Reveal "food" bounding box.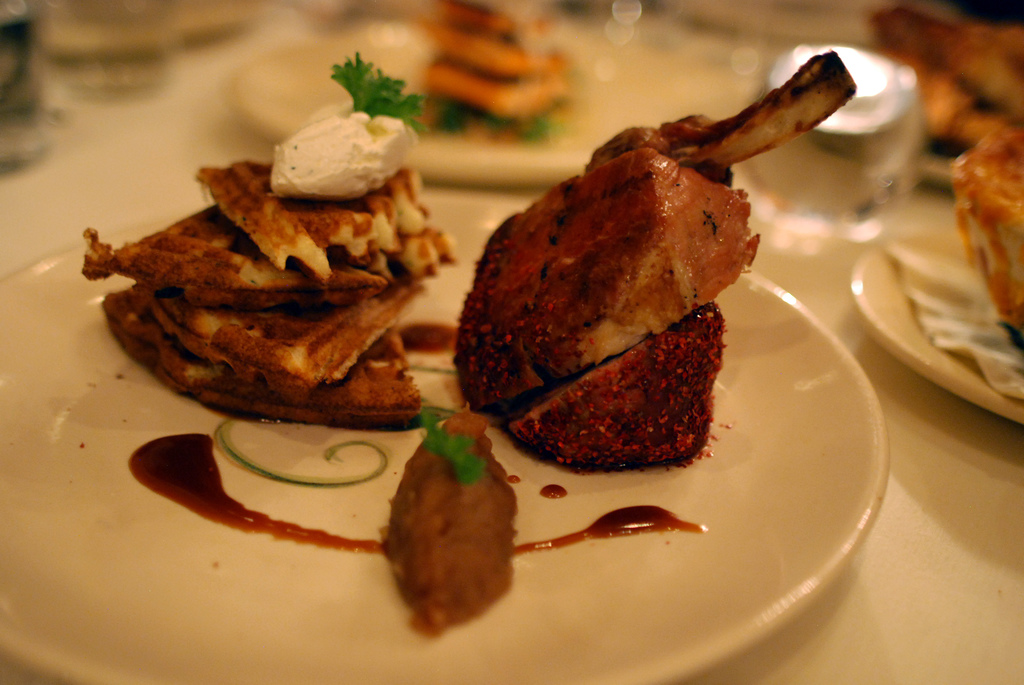
Revealed: (950, 133, 1023, 348).
